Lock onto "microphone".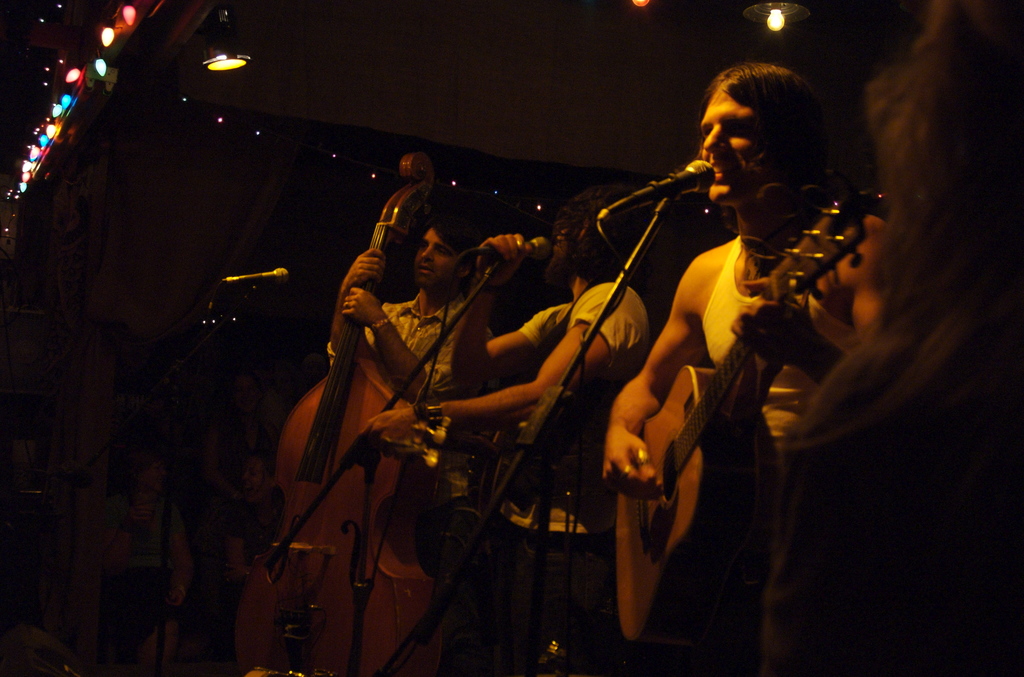
Locked: 612,155,732,222.
